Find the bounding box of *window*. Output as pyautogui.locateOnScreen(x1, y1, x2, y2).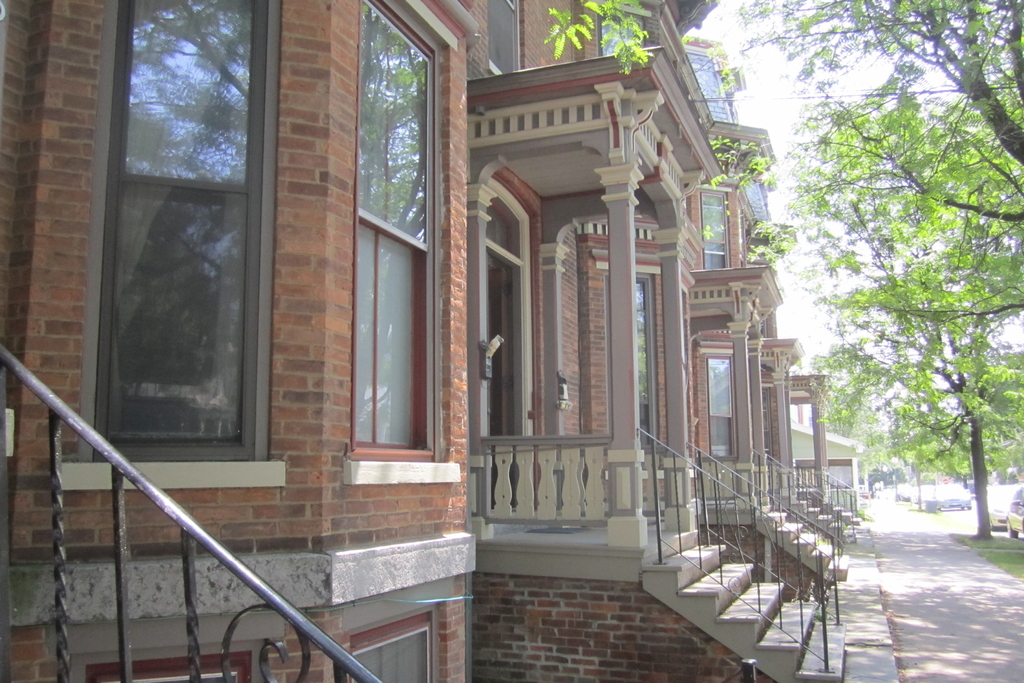
pyautogui.locateOnScreen(346, 0, 439, 454).
